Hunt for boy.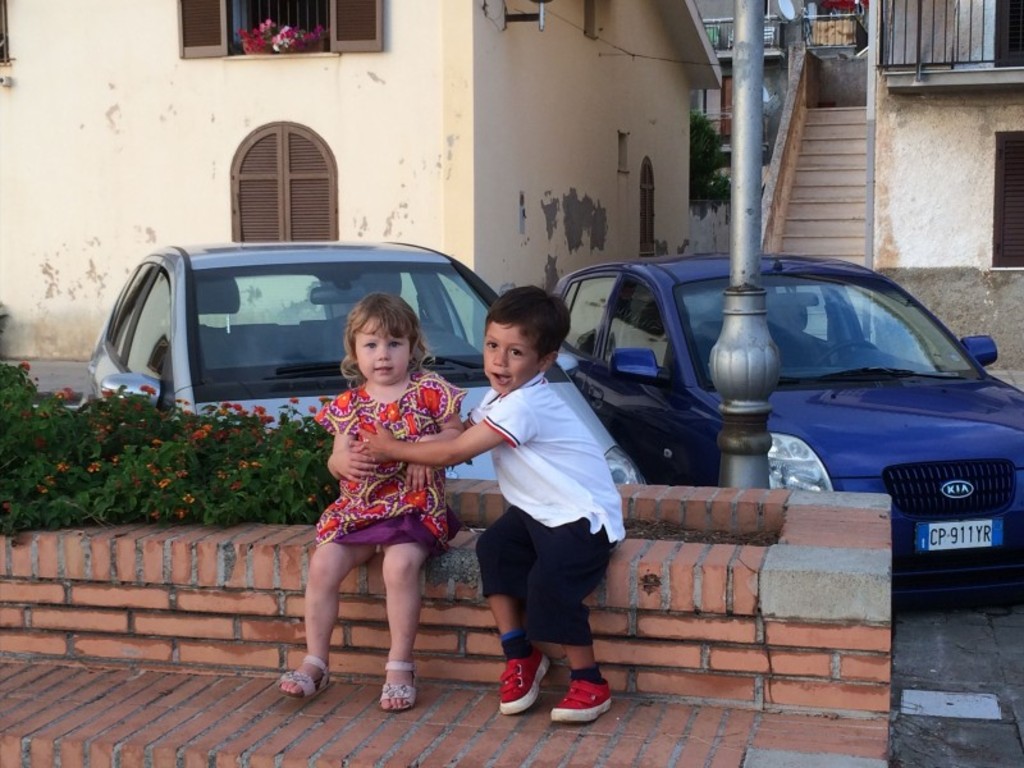
Hunted down at rect(364, 289, 644, 733).
